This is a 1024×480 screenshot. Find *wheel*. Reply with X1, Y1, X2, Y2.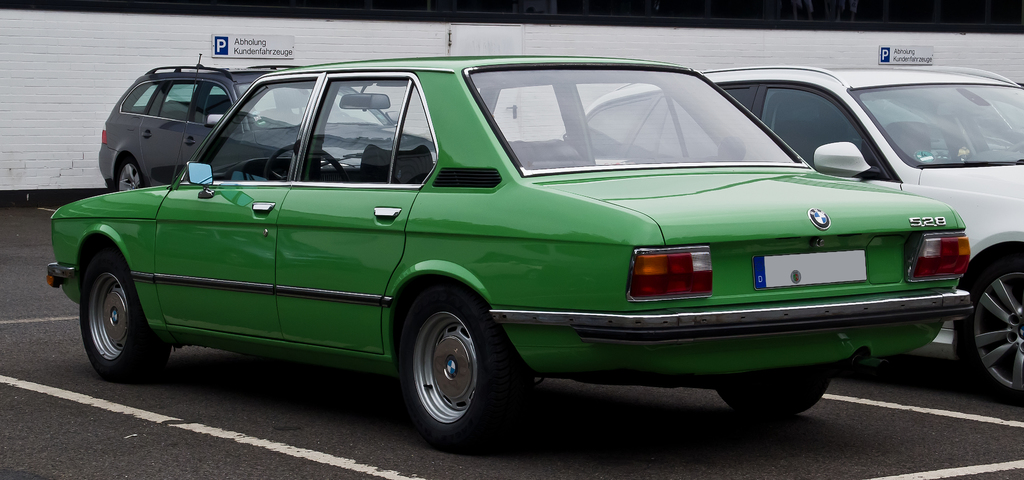
118, 161, 144, 193.
